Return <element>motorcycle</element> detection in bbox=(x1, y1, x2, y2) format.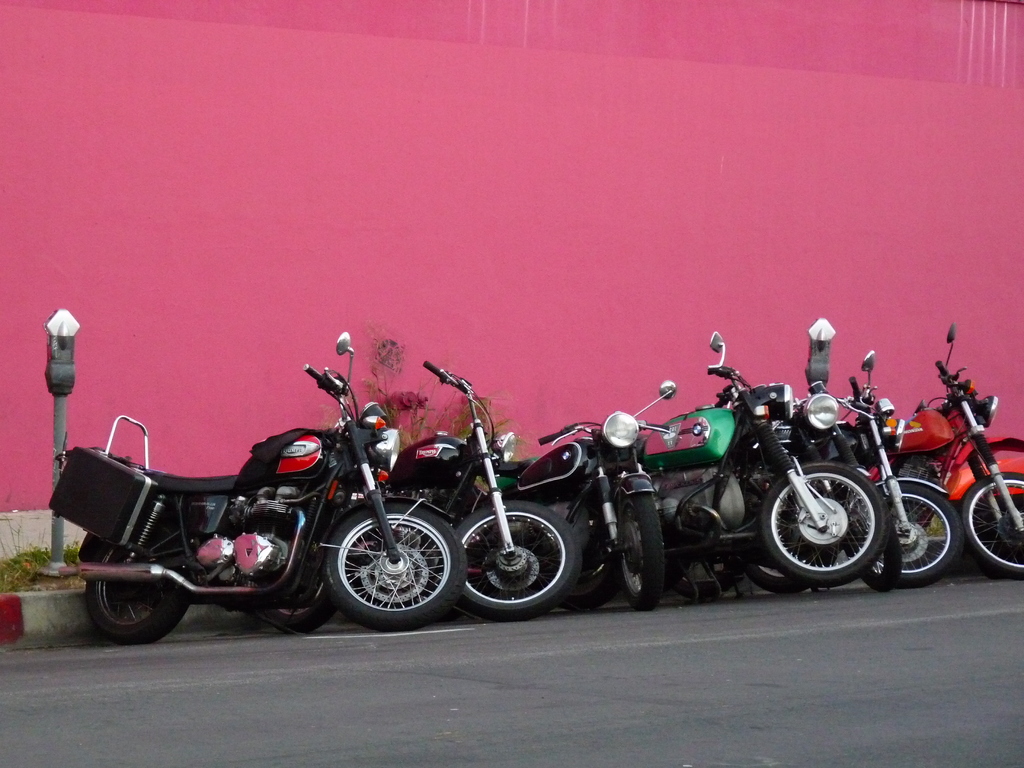
bbox=(895, 360, 1023, 577).
